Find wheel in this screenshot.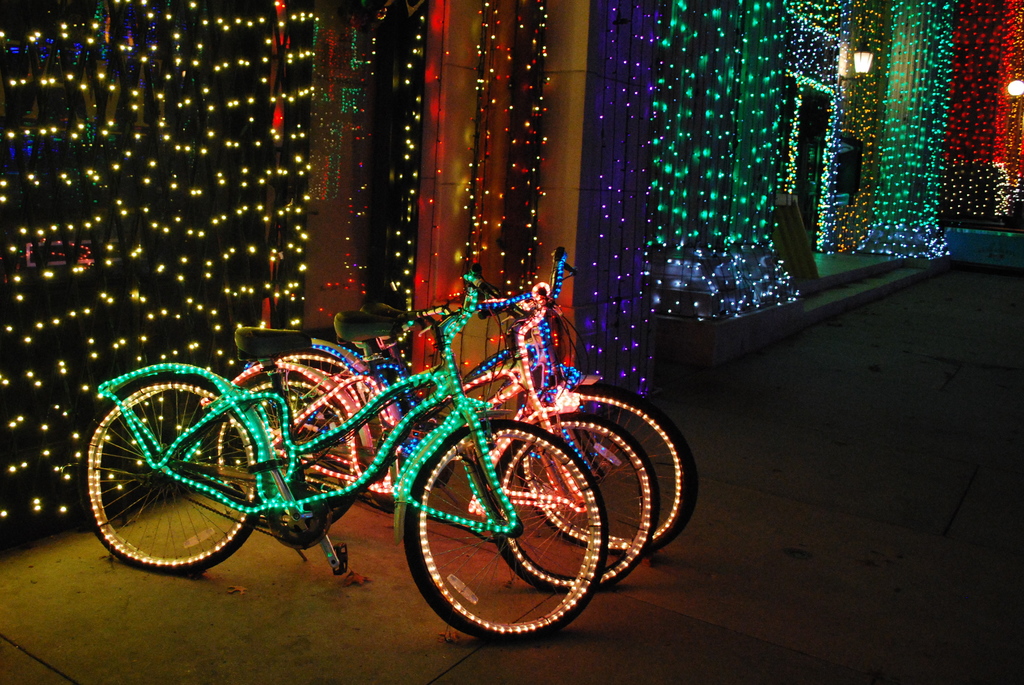
The bounding box for wheel is detection(515, 378, 702, 560).
